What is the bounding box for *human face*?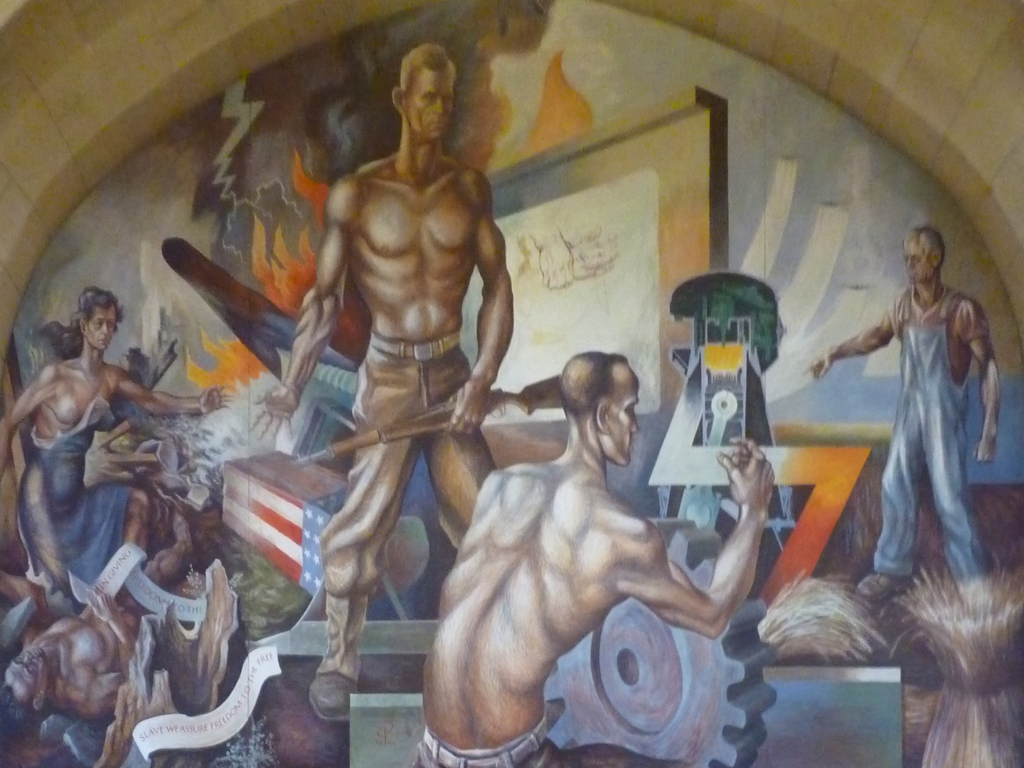
bbox=[88, 311, 114, 355].
